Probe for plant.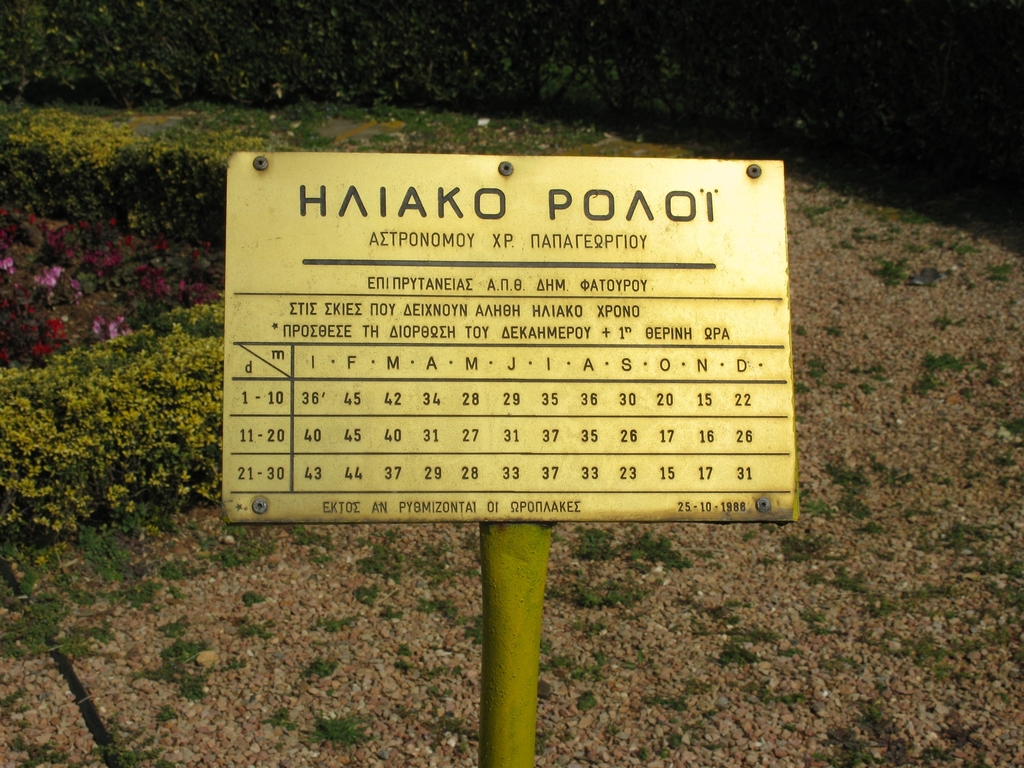
Probe result: select_region(547, 589, 564, 601).
